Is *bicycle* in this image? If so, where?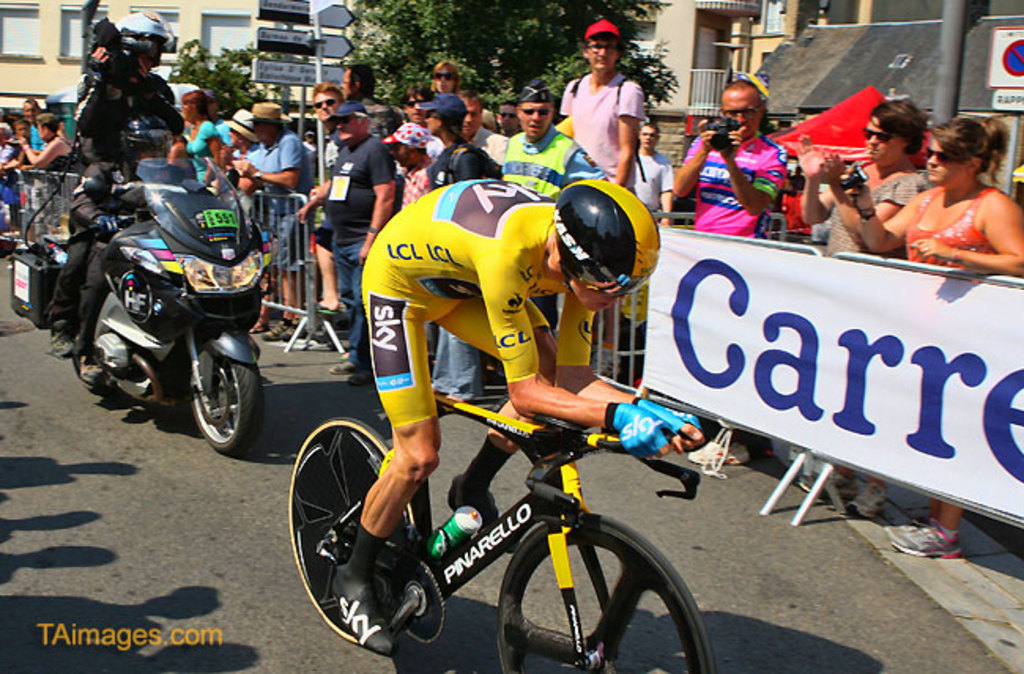
Yes, at x1=274, y1=368, x2=718, y2=673.
